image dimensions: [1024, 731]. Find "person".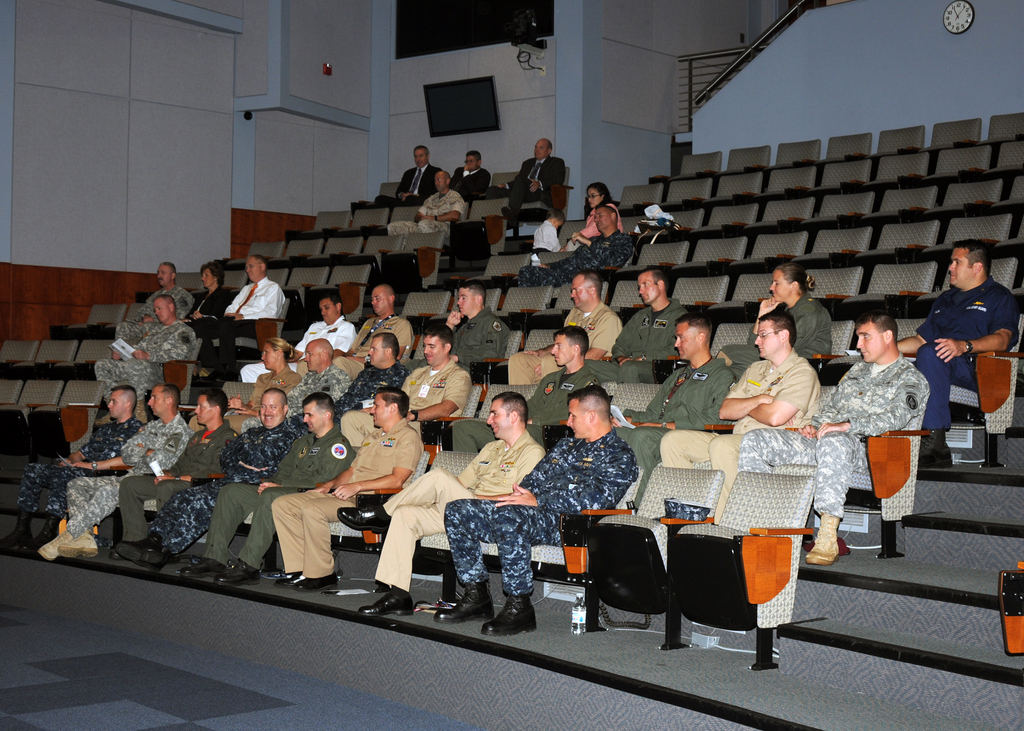
bbox=[586, 267, 692, 387].
